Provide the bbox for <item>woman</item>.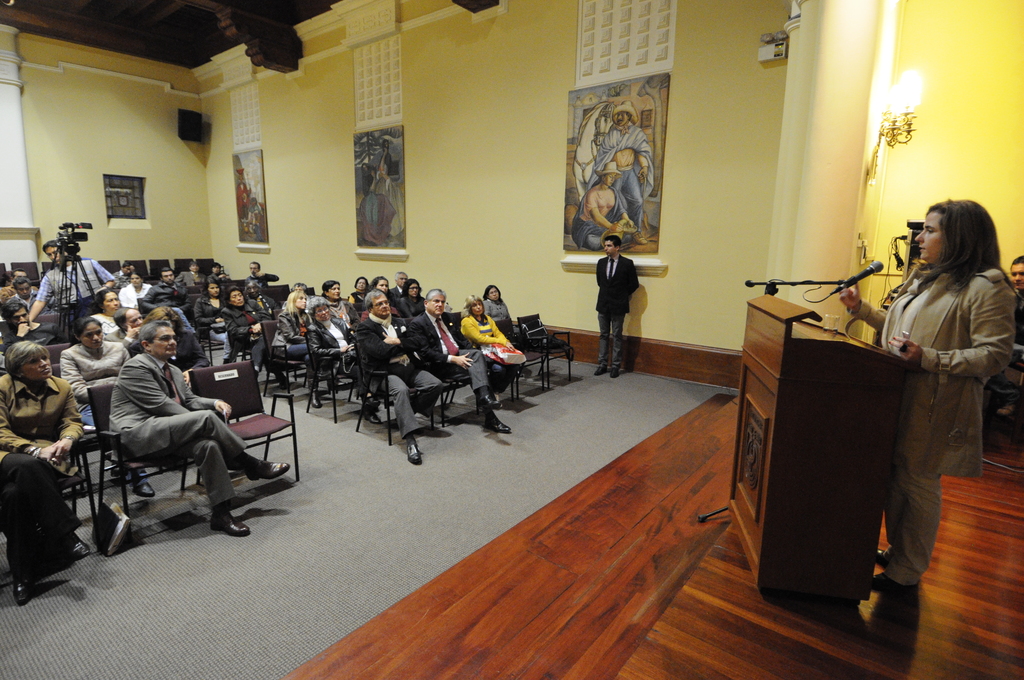
x1=878 y1=166 x2=1011 y2=621.
